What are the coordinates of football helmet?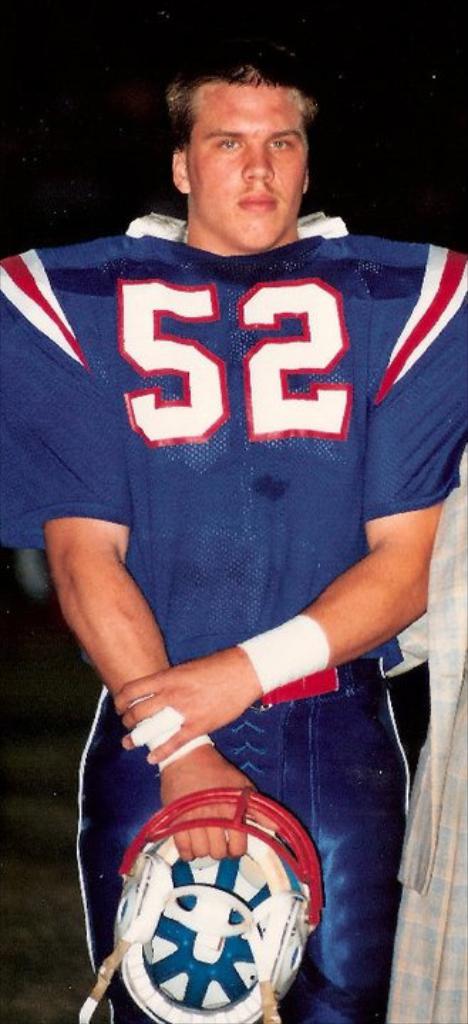
<bbox>104, 785, 314, 1023</bbox>.
